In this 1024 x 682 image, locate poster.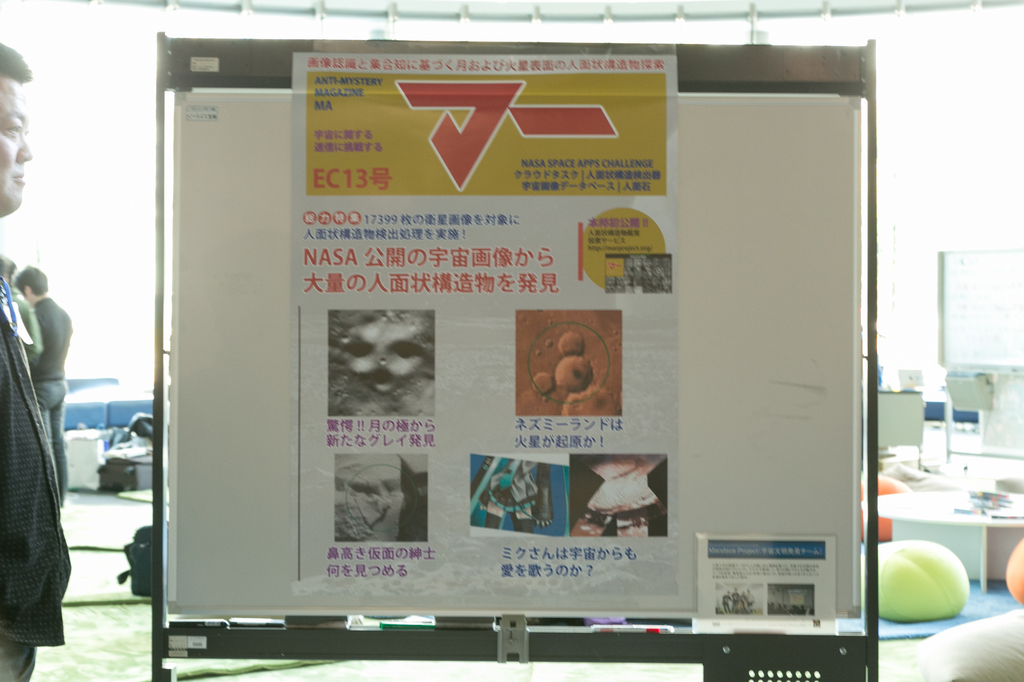
Bounding box: crop(291, 51, 681, 595).
